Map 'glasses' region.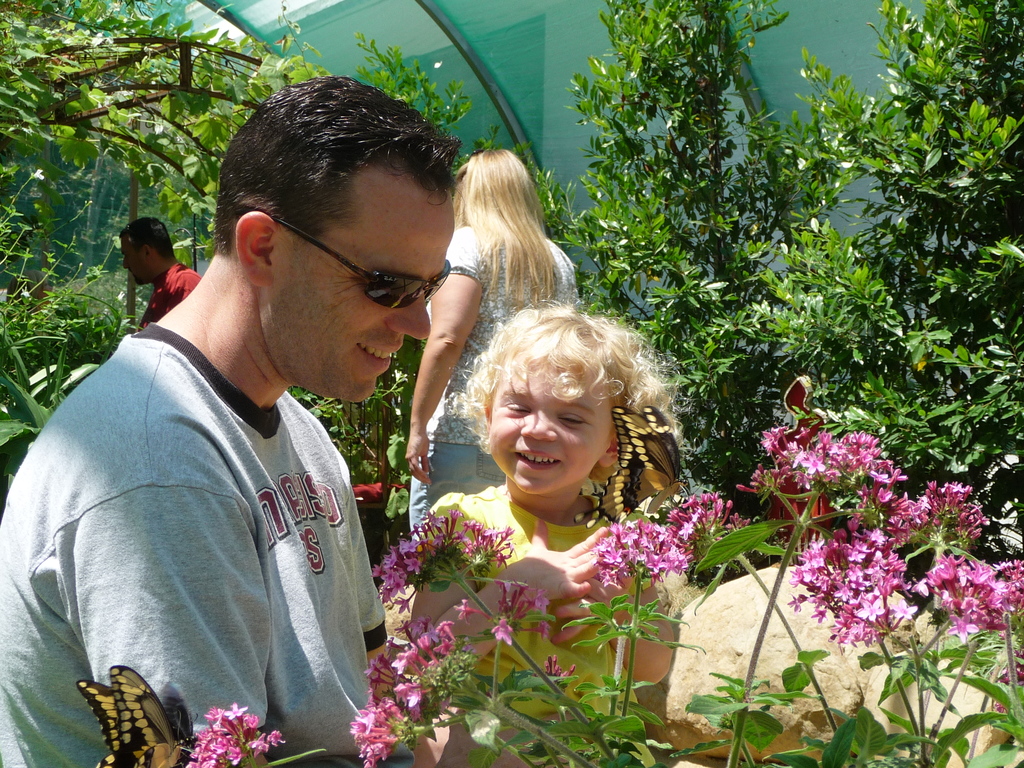
Mapped to bbox(238, 219, 451, 318).
